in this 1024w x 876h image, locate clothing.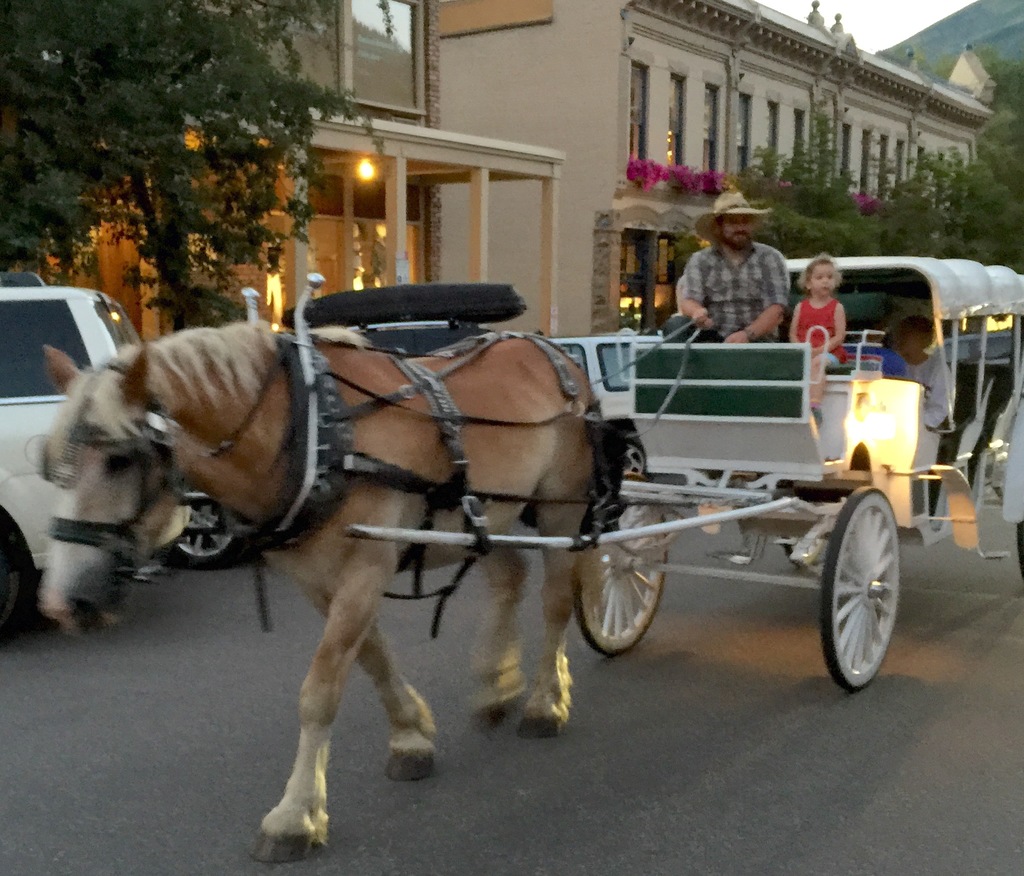
Bounding box: 863 347 904 383.
